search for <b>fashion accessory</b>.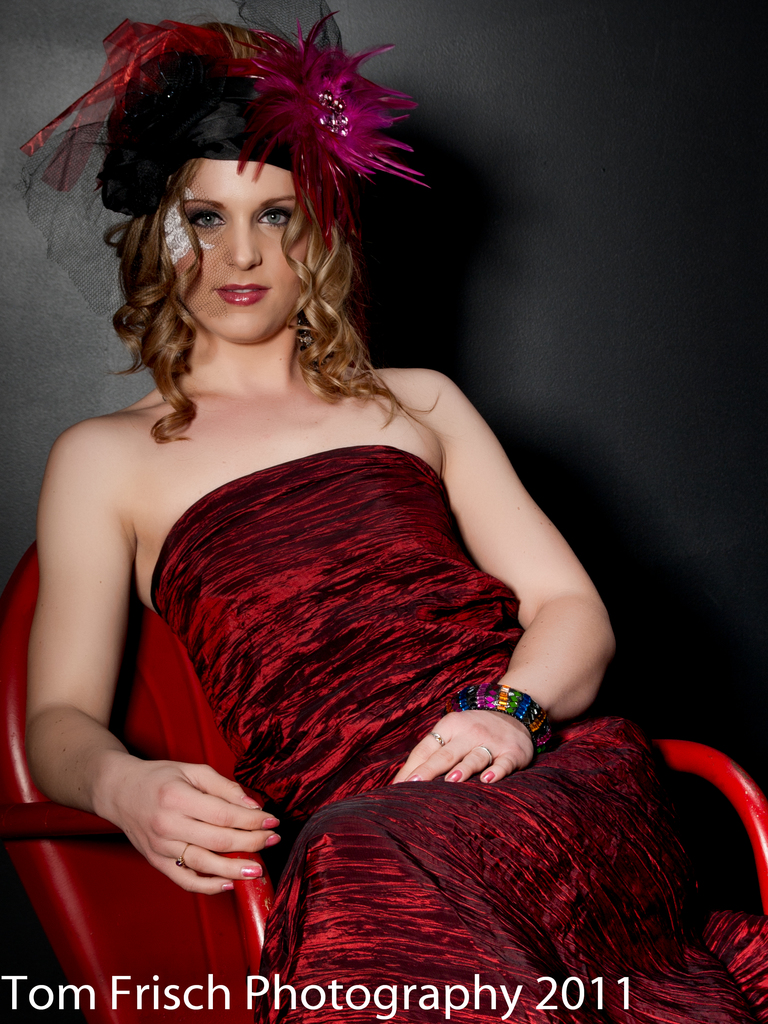
Found at (left=171, top=838, right=188, bottom=868).
